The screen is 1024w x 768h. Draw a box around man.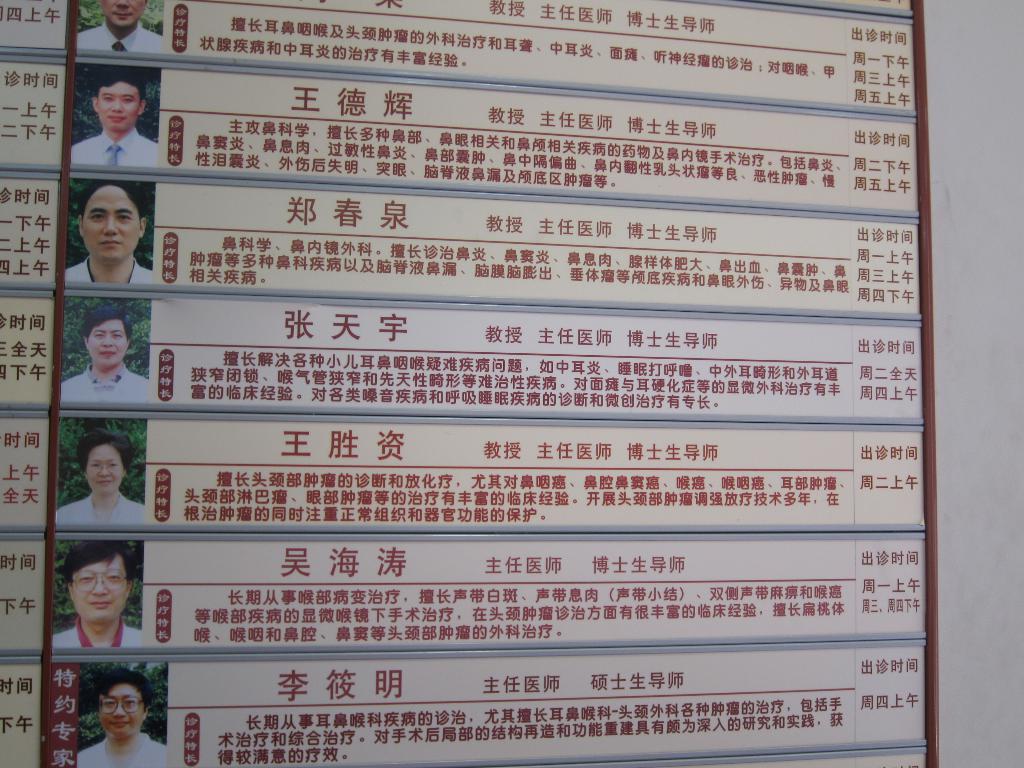
65/315/154/404.
